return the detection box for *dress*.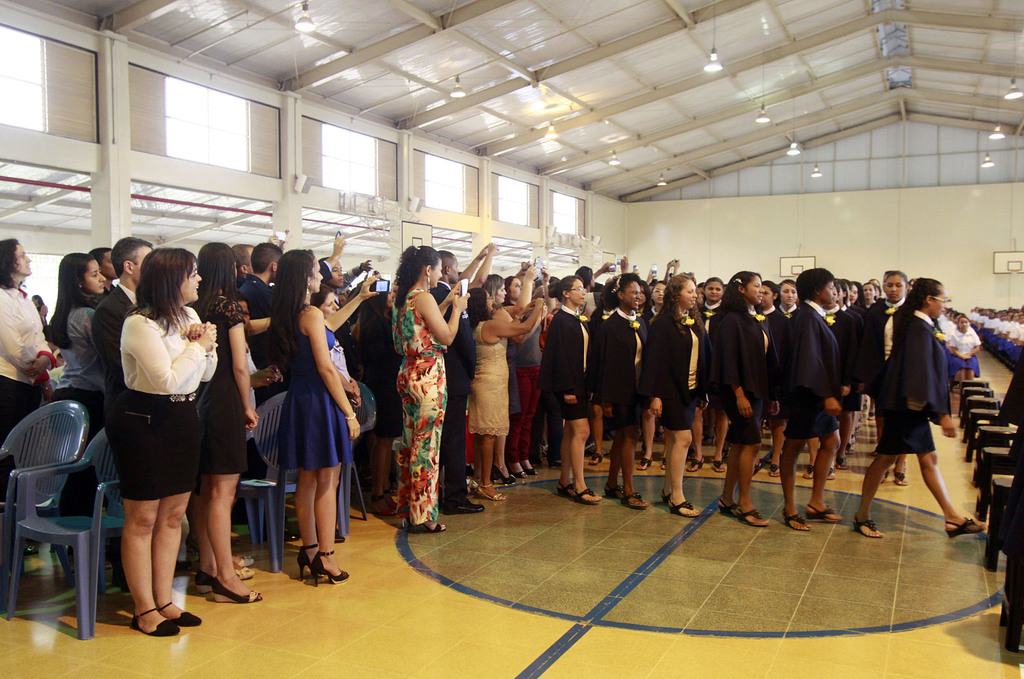
bbox=[388, 286, 445, 525].
